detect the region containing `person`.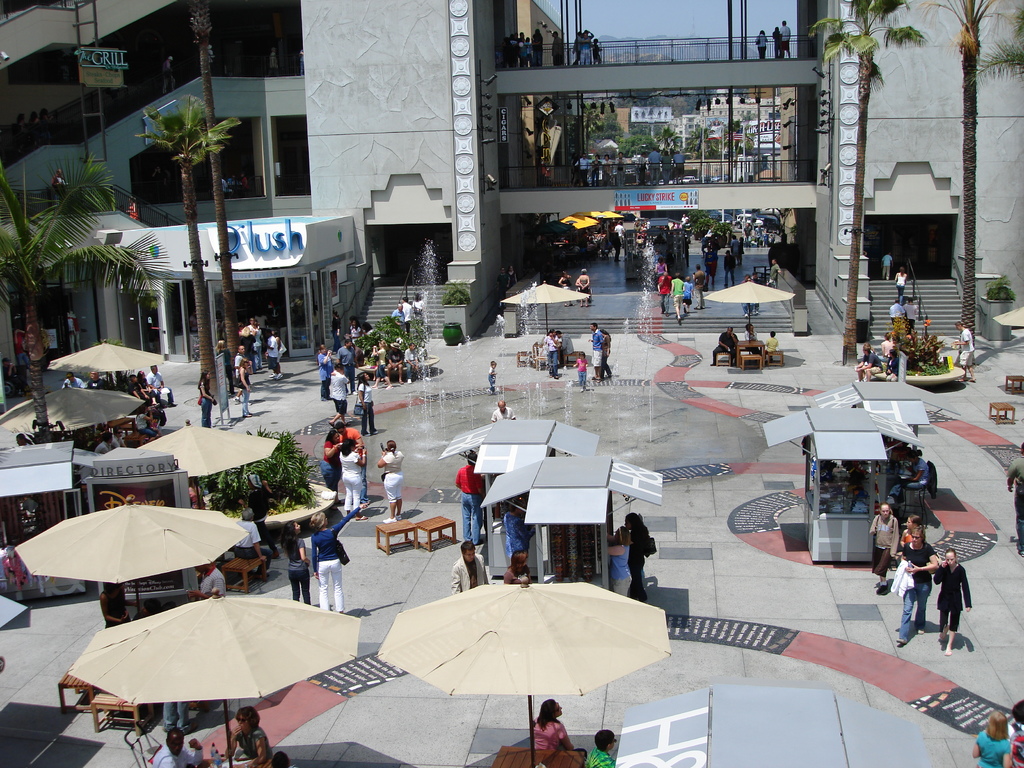
box=[242, 319, 255, 335].
